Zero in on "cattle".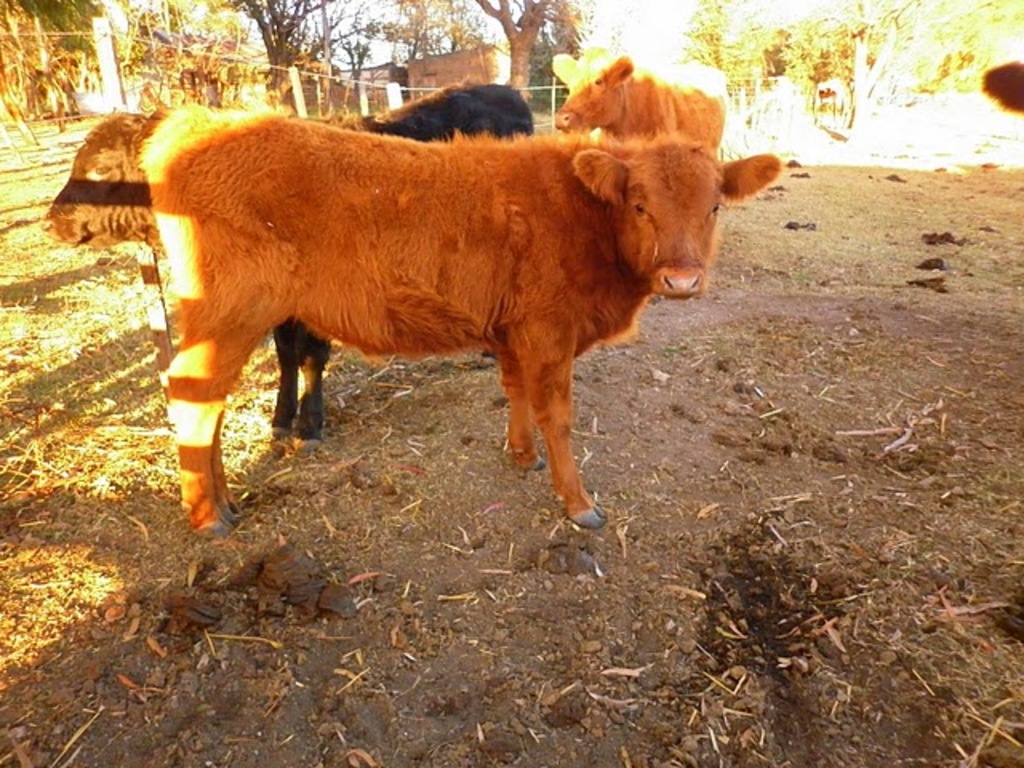
Zeroed in: <bbox>35, 74, 541, 458</bbox>.
